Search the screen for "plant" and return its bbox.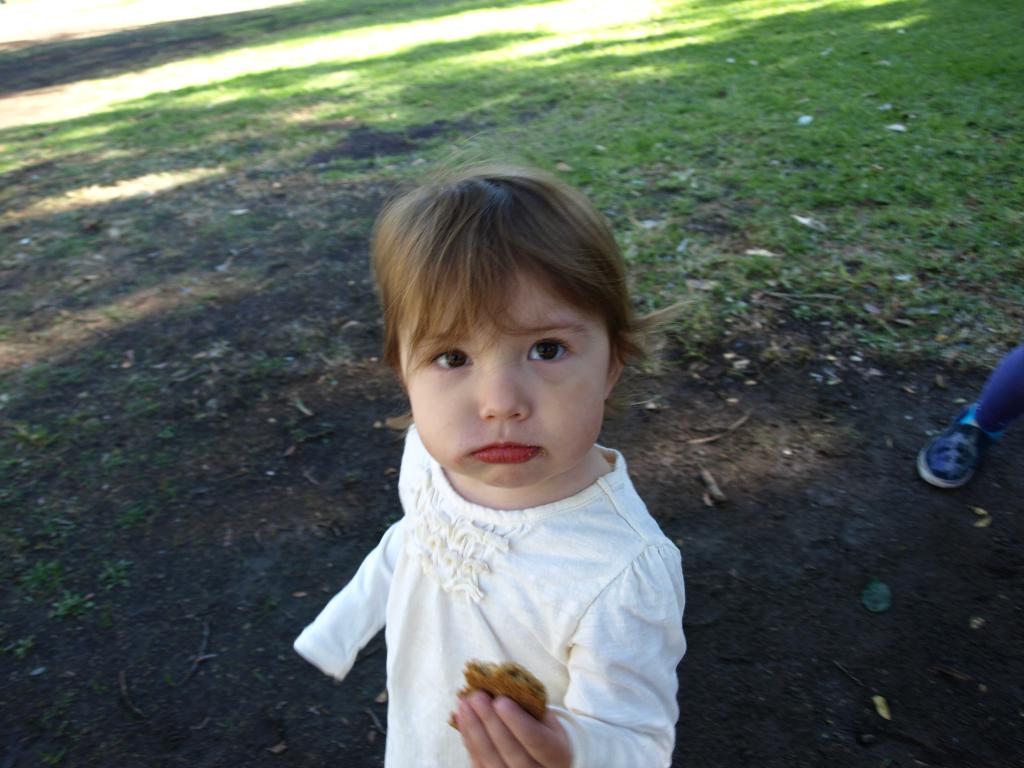
Found: (108, 505, 143, 534).
